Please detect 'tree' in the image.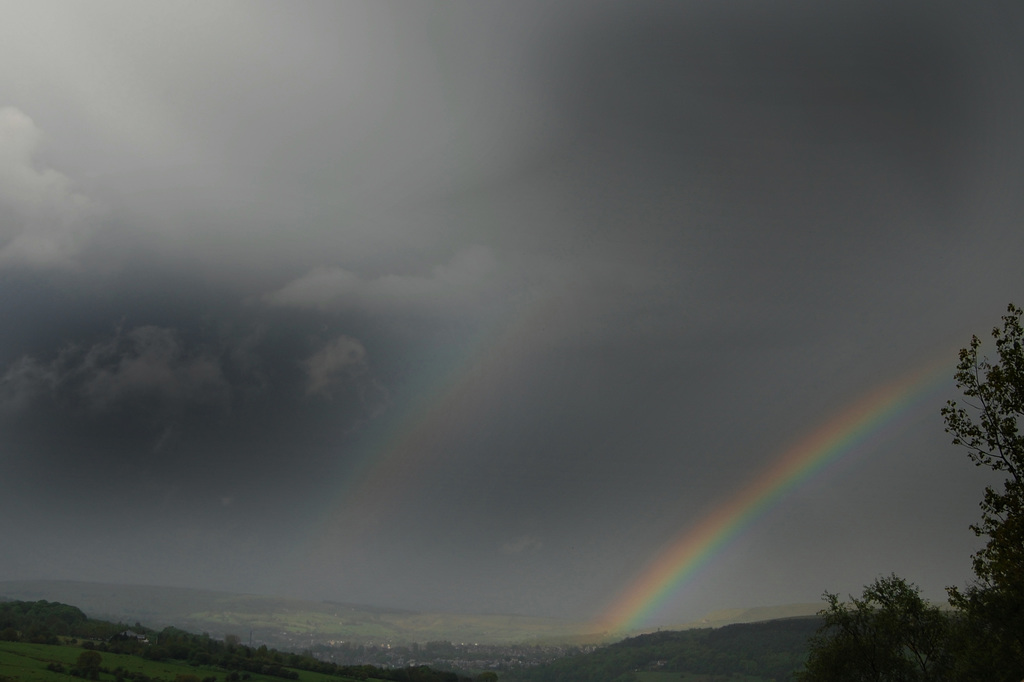
pyautogui.locateOnScreen(80, 649, 101, 681).
